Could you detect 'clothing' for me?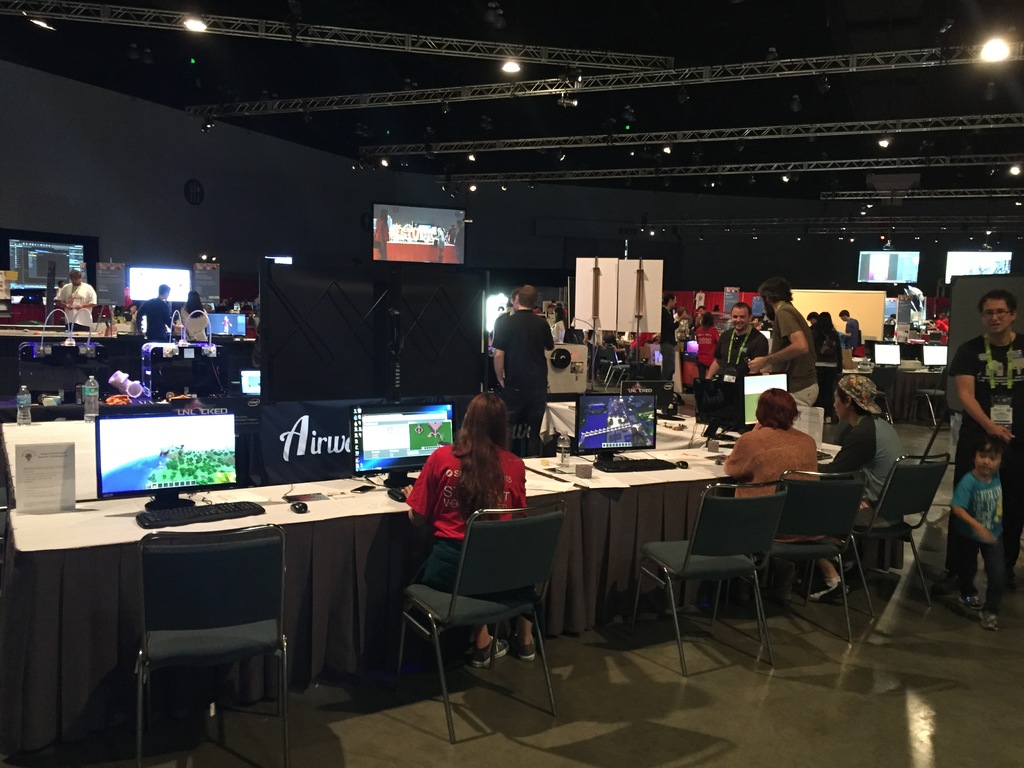
Detection result: rect(714, 330, 768, 371).
